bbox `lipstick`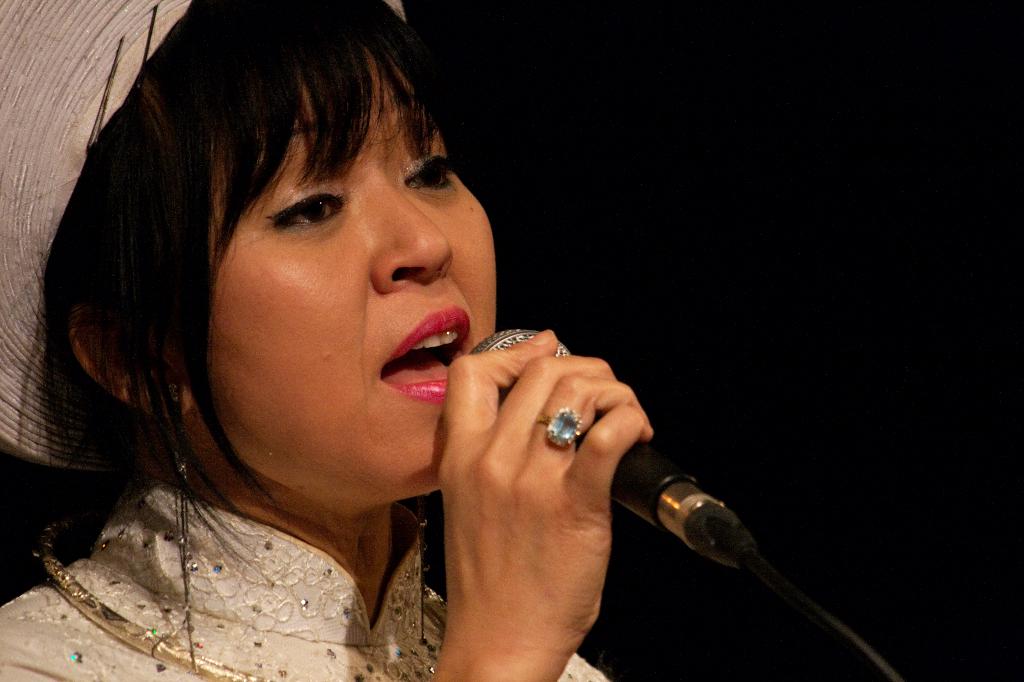
BBox(375, 305, 471, 406)
